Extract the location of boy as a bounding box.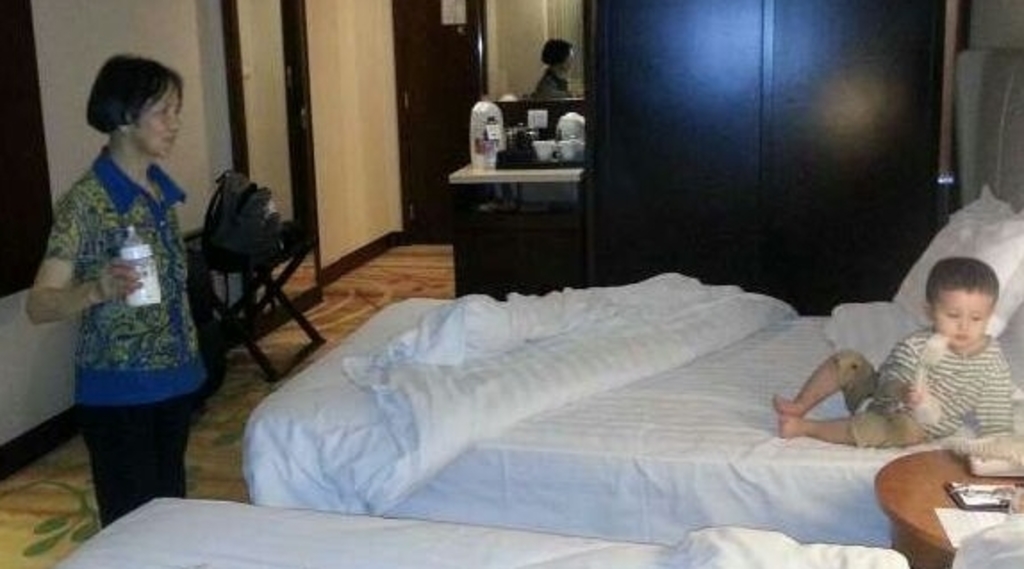
767:257:1015:460.
